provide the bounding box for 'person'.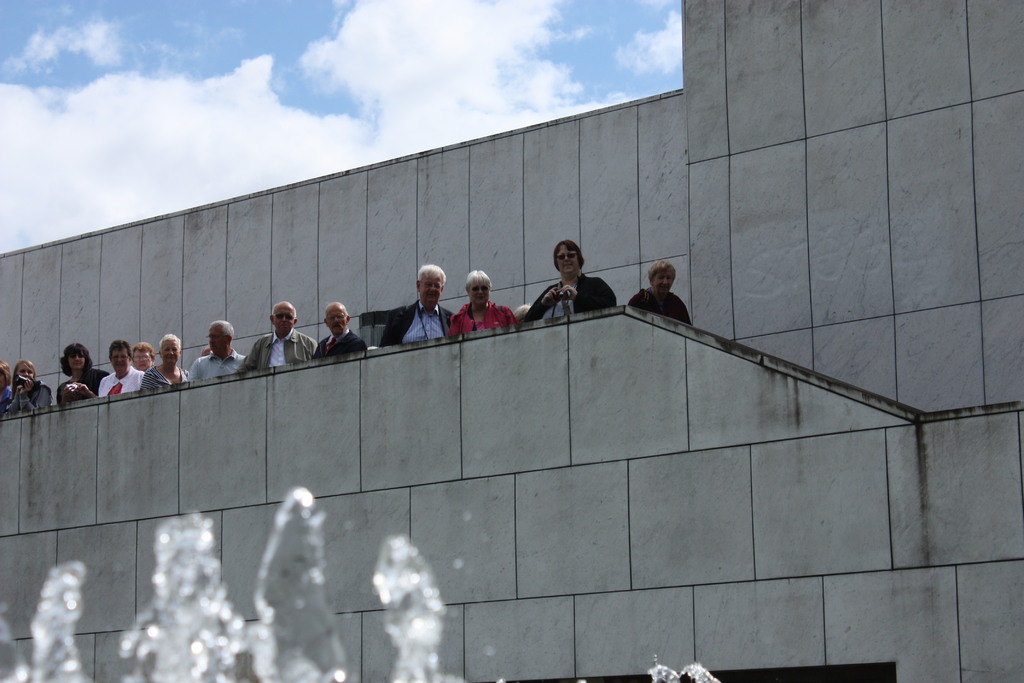
(624, 254, 695, 322).
